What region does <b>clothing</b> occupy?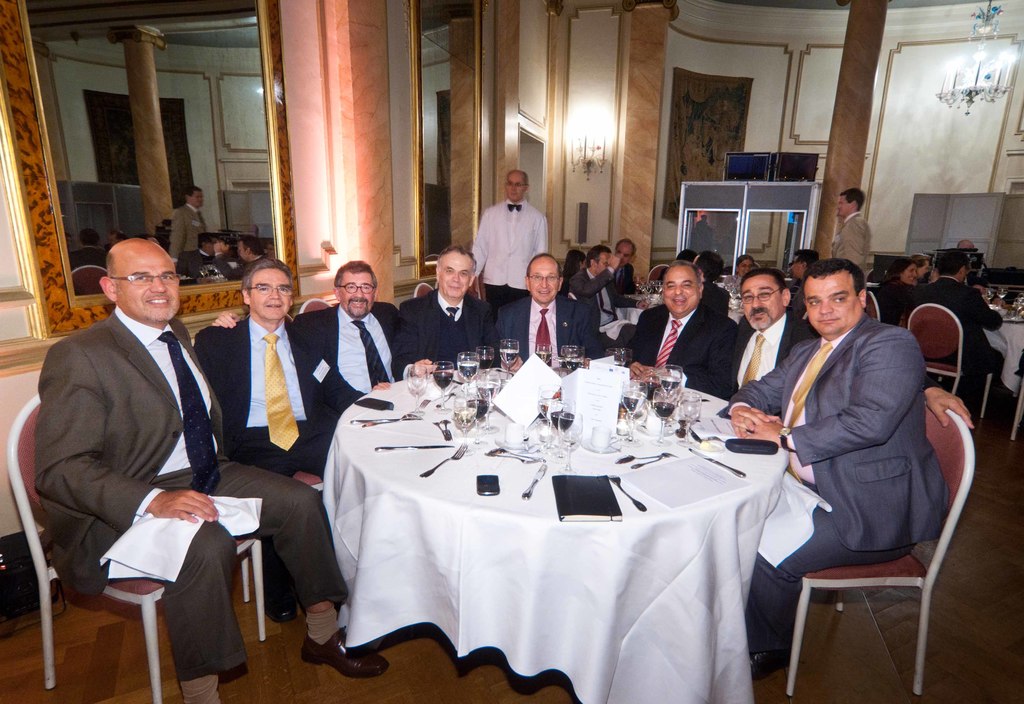
[x1=832, y1=209, x2=867, y2=292].
